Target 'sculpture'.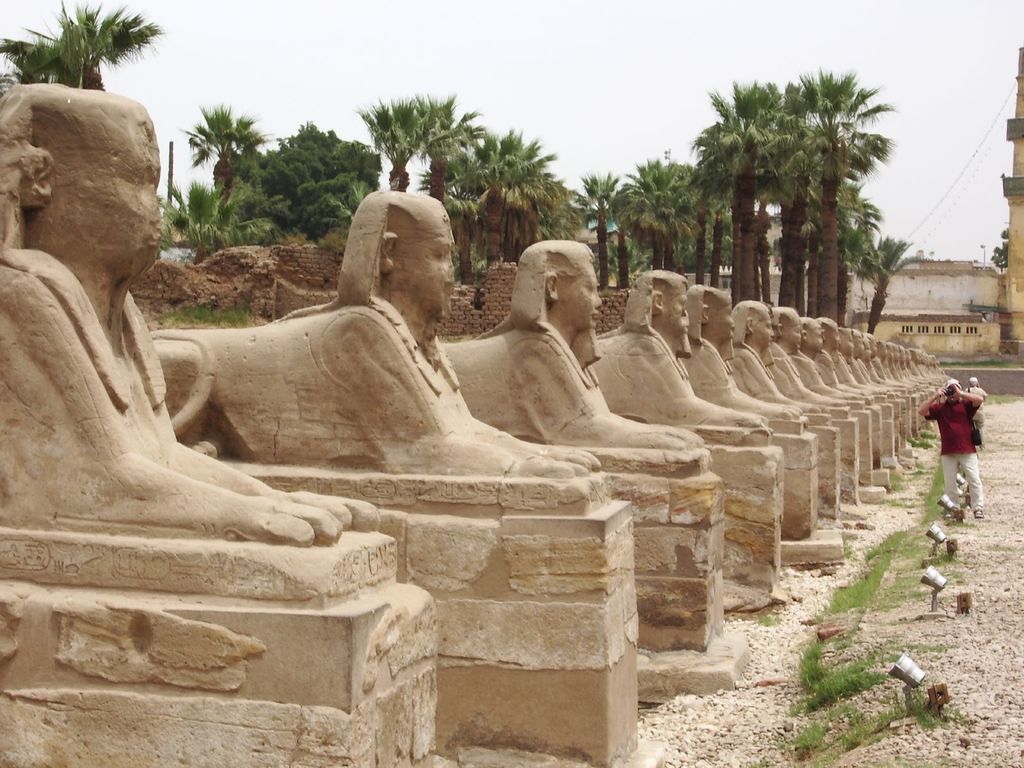
Target region: rect(772, 306, 843, 408).
